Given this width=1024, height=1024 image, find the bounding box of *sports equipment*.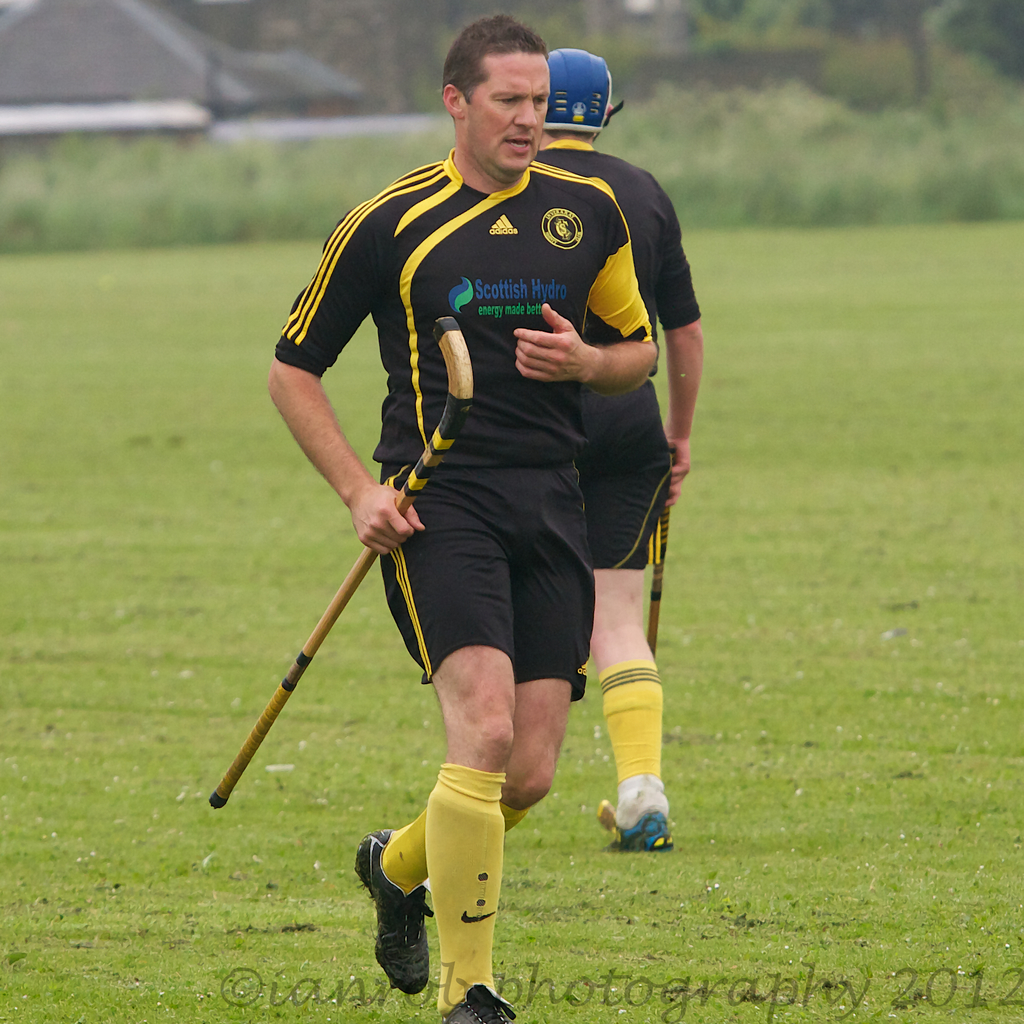
(x1=596, y1=451, x2=676, y2=830).
